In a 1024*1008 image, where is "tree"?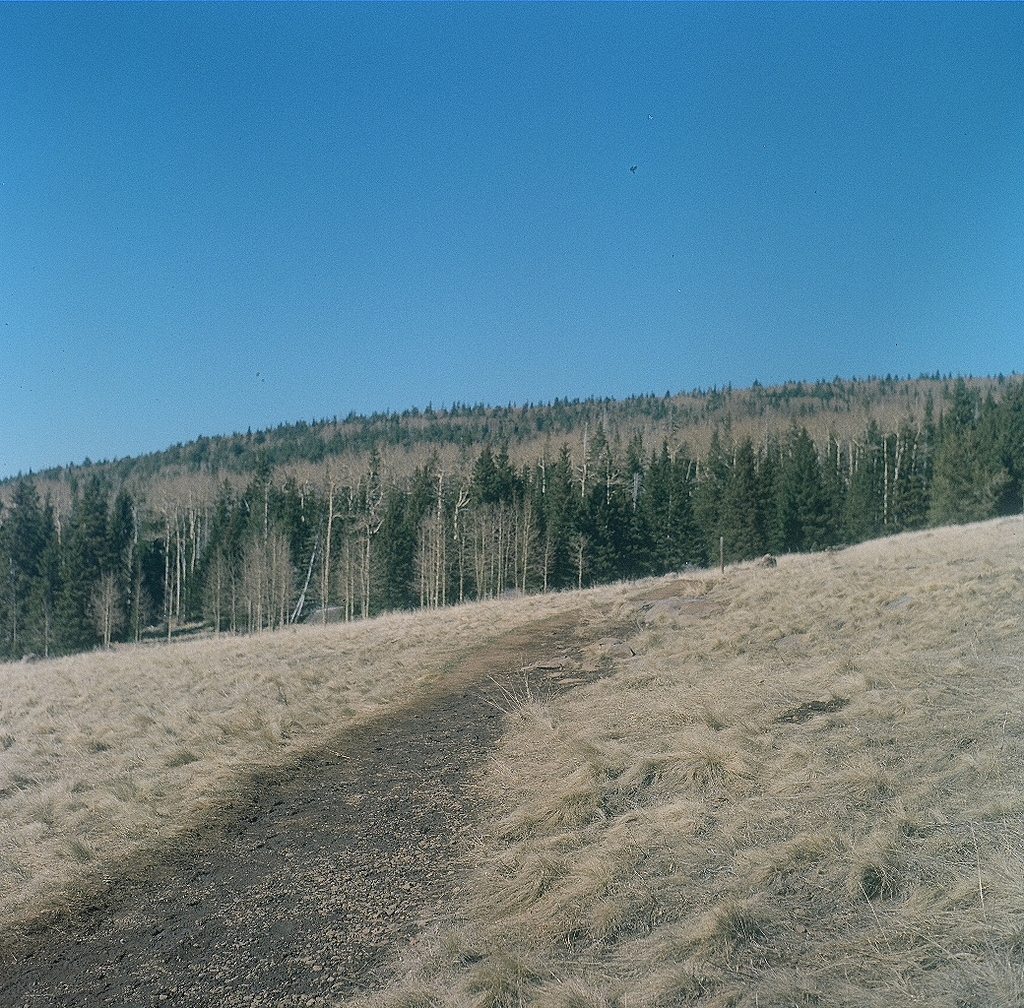
pyautogui.locateOnScreen(777, 422, 835, 553).
